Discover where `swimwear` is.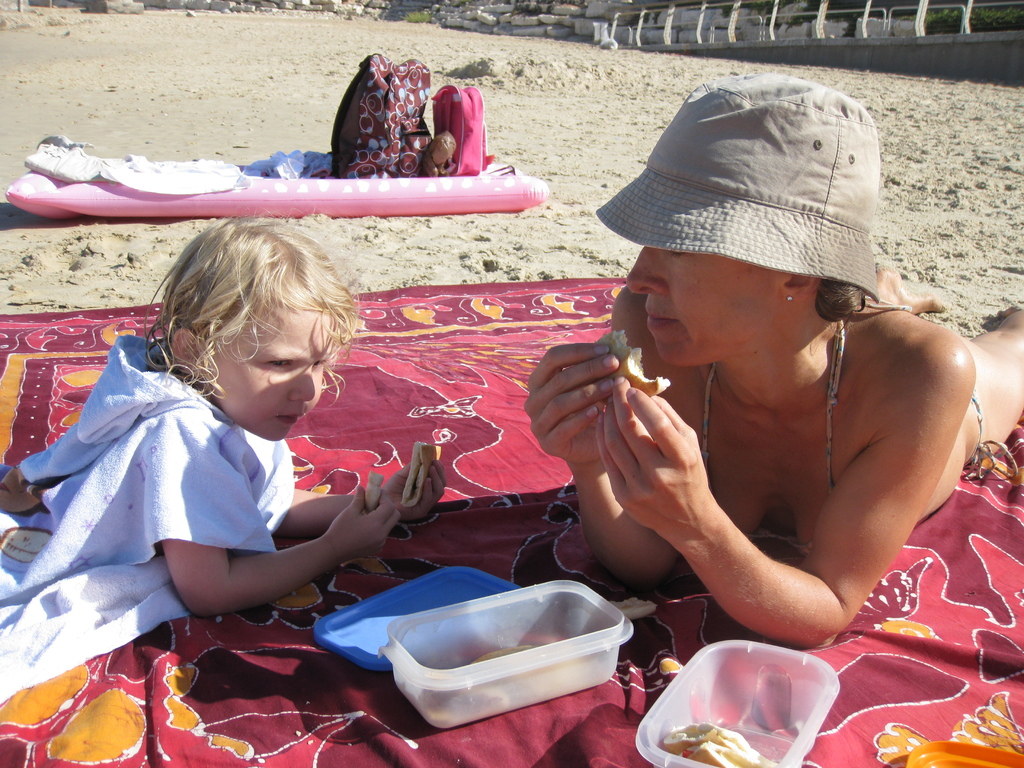
Discovered at [524,76,1023,647].
